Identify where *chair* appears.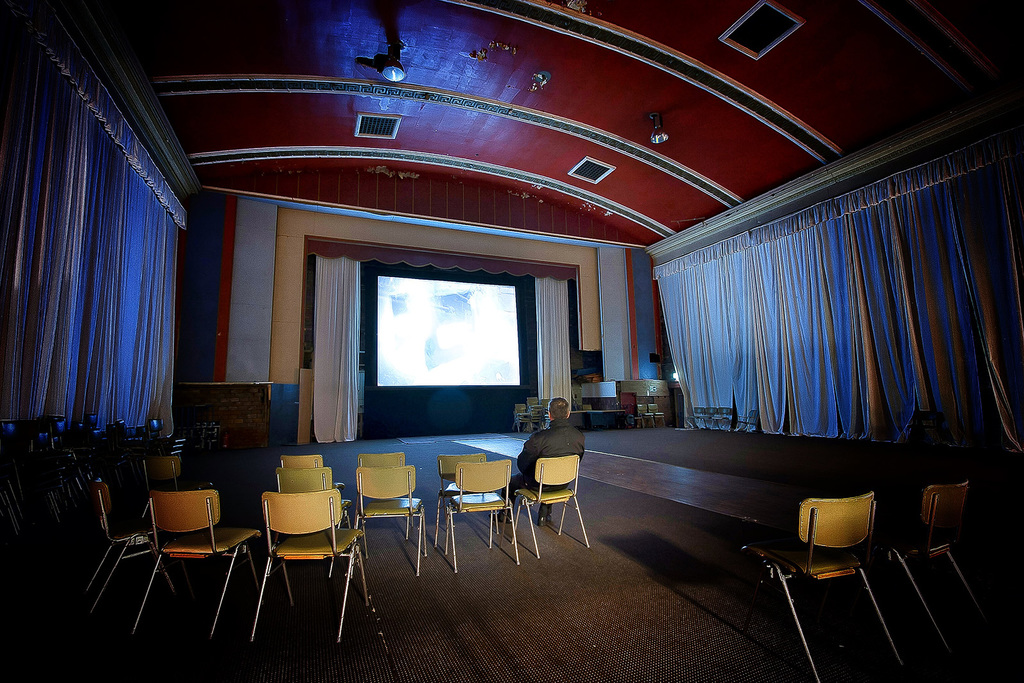
Appears at box=[506, 458, 598, 563].
